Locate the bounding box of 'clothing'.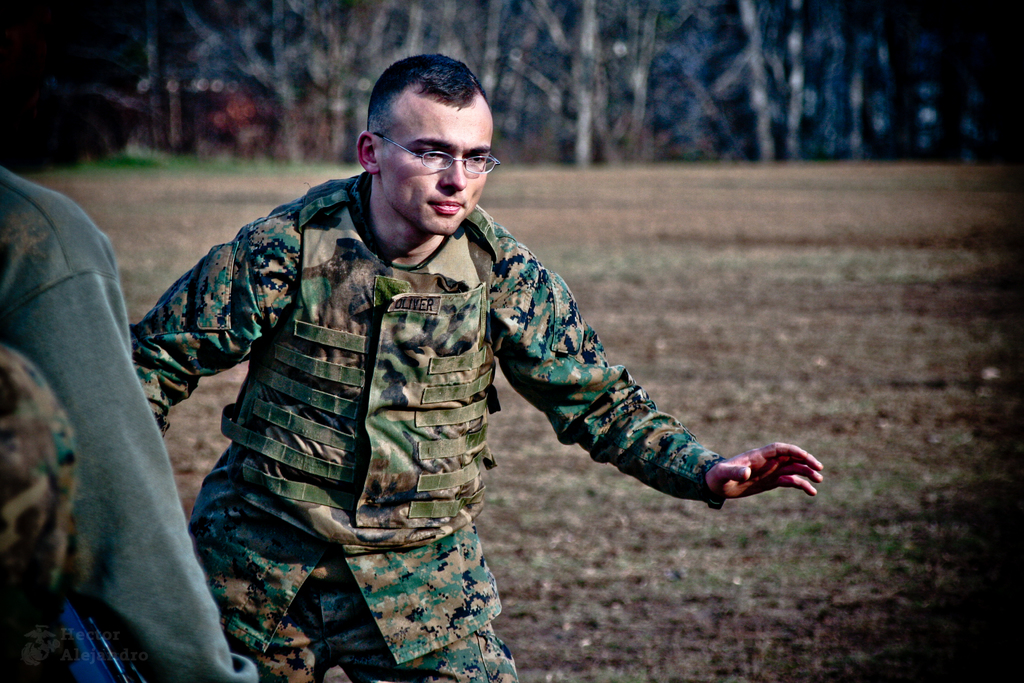
Bounding box: rect(0, 158, 256, 682).
